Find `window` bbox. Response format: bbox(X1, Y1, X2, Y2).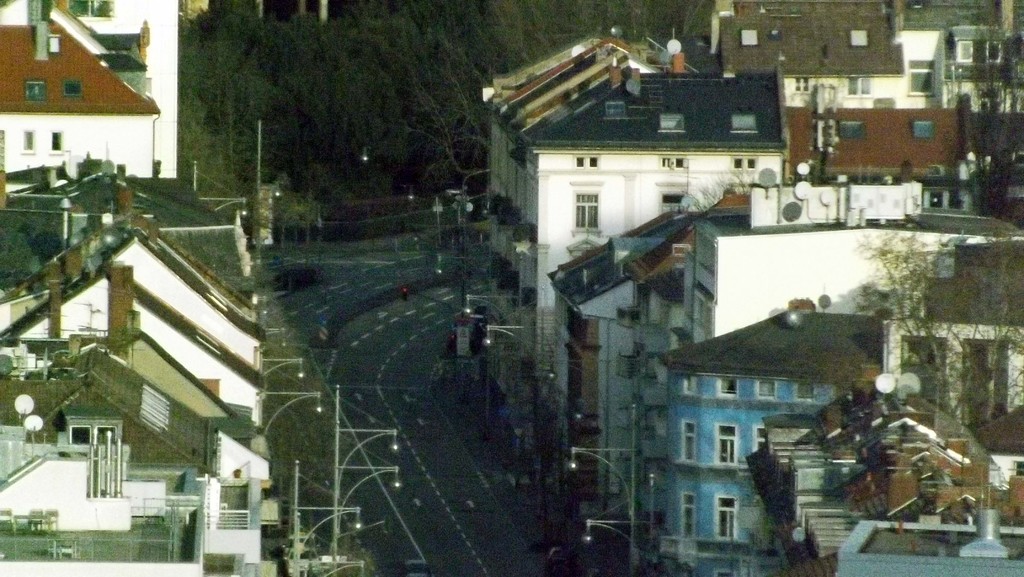
bbox(717, 377, 737, 398).
